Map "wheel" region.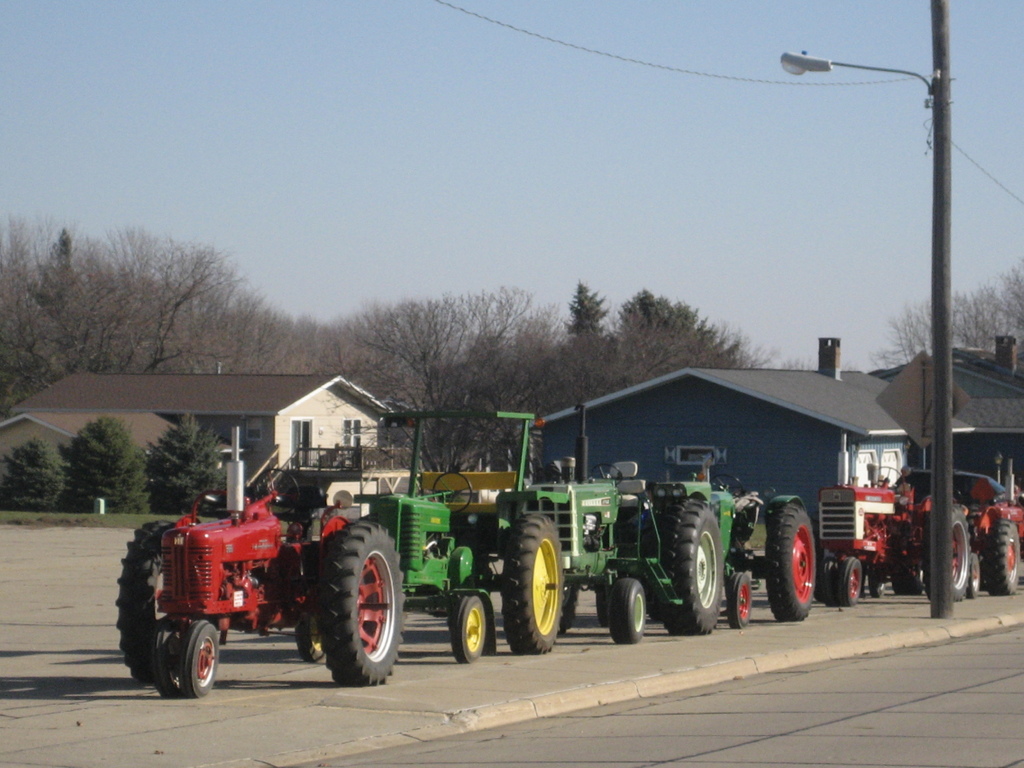
Mapped to [450, 593, 488, 664].
